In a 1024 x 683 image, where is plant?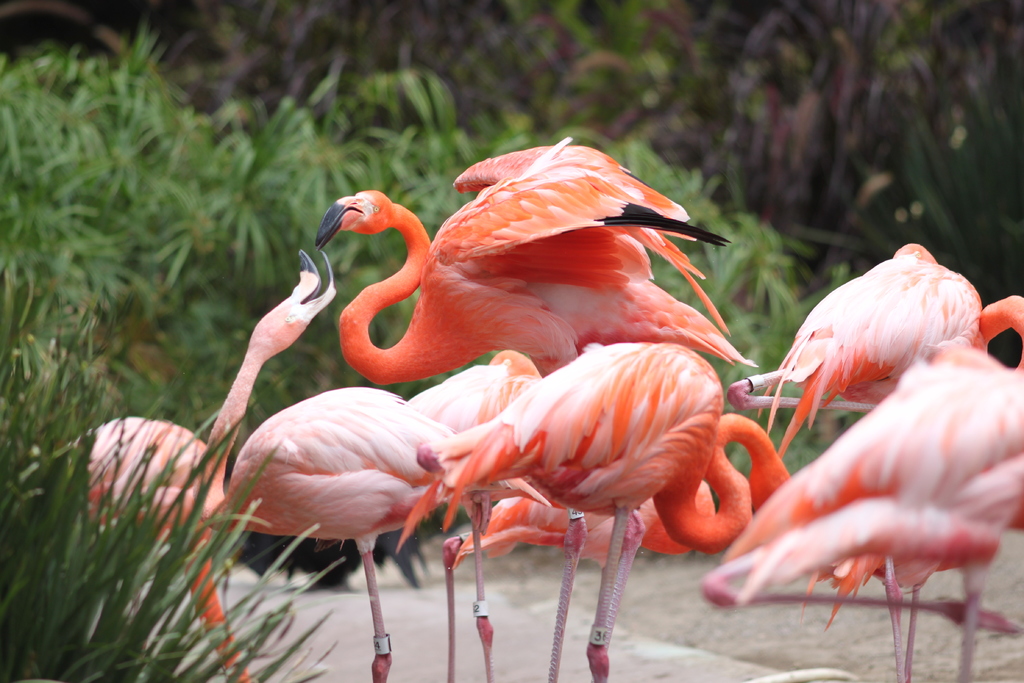
0:302:343:682.
